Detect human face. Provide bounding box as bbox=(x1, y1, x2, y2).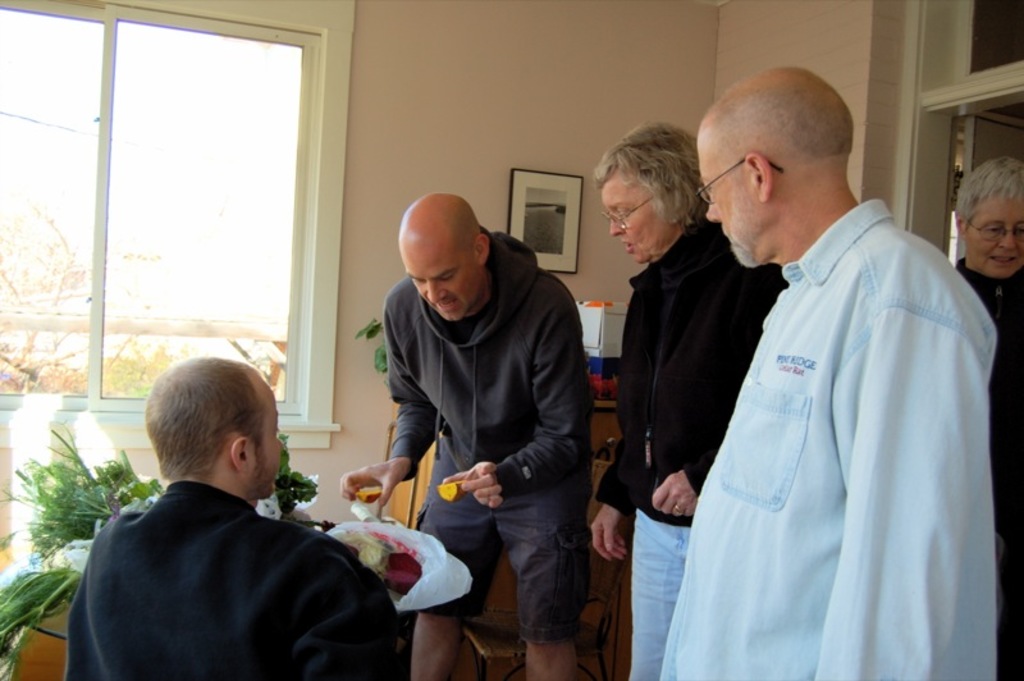
bbox=(599, 173, 676, 261).
